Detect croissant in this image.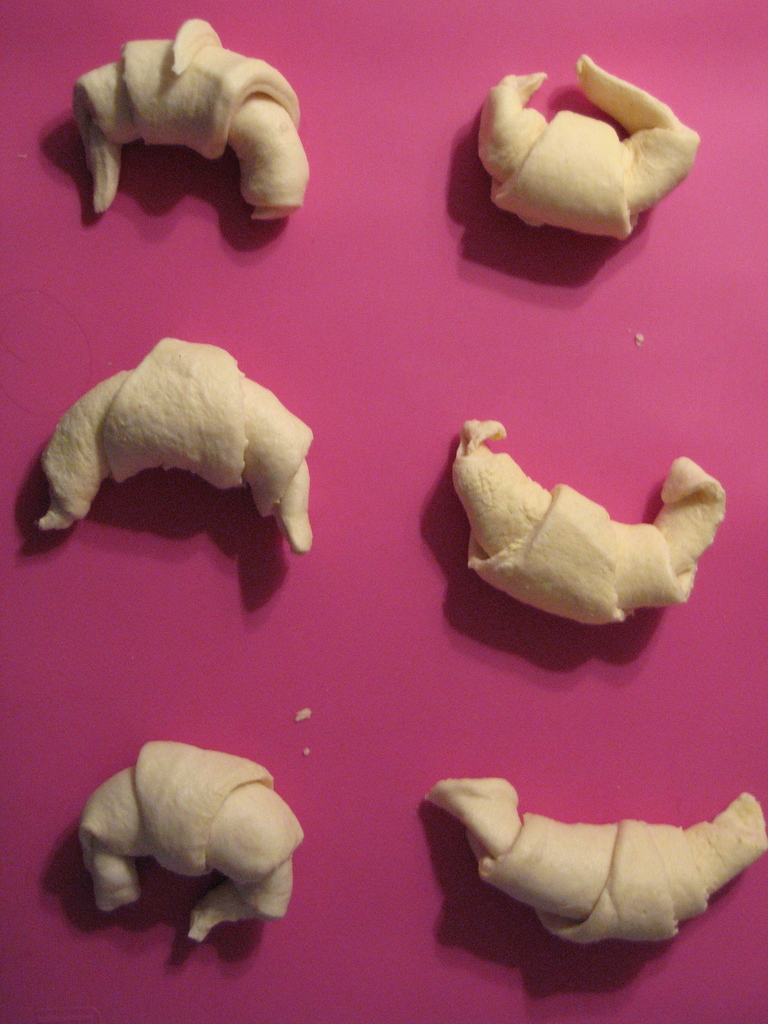
Detection: 30,341,316,548.
